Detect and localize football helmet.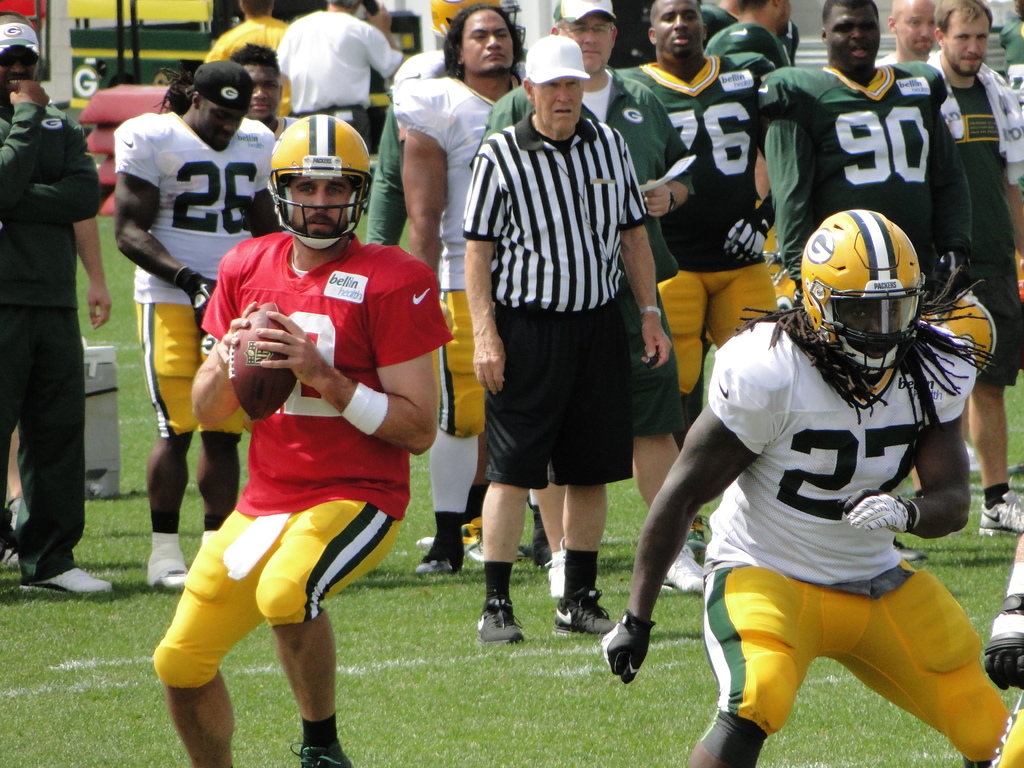
Localized at bbox=[797, 207, 915, 384].
